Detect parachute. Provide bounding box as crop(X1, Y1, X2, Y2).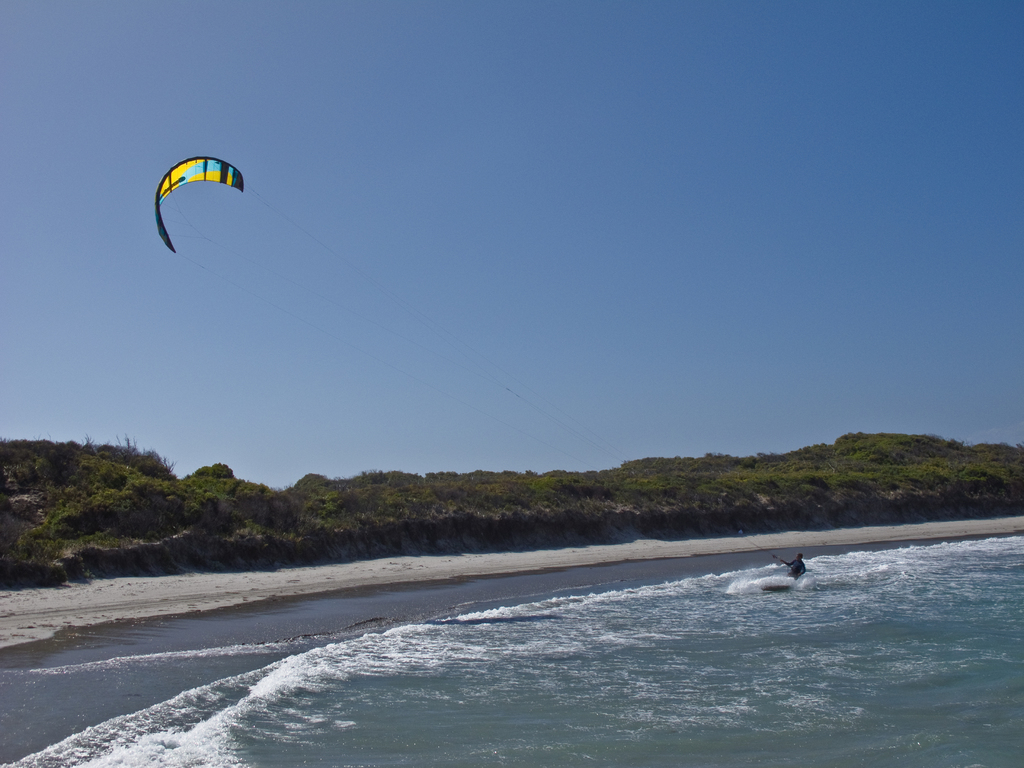
crop(143, 143, 278, 311).
